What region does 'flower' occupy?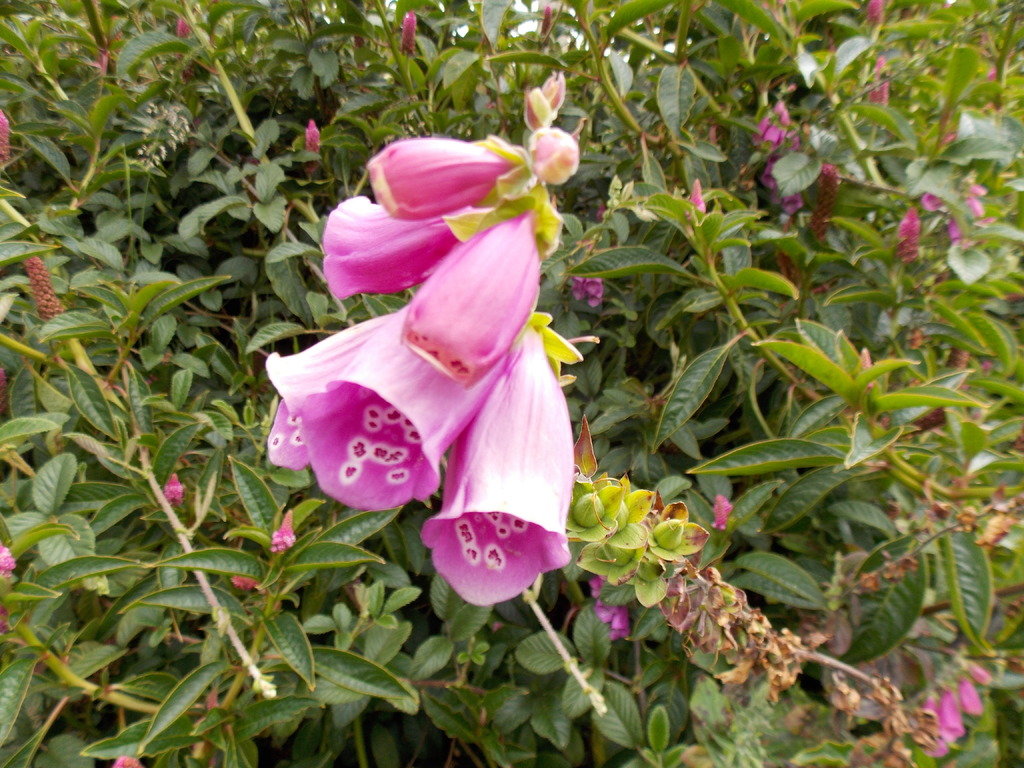
l=892, t=206, r=920, b=266.
